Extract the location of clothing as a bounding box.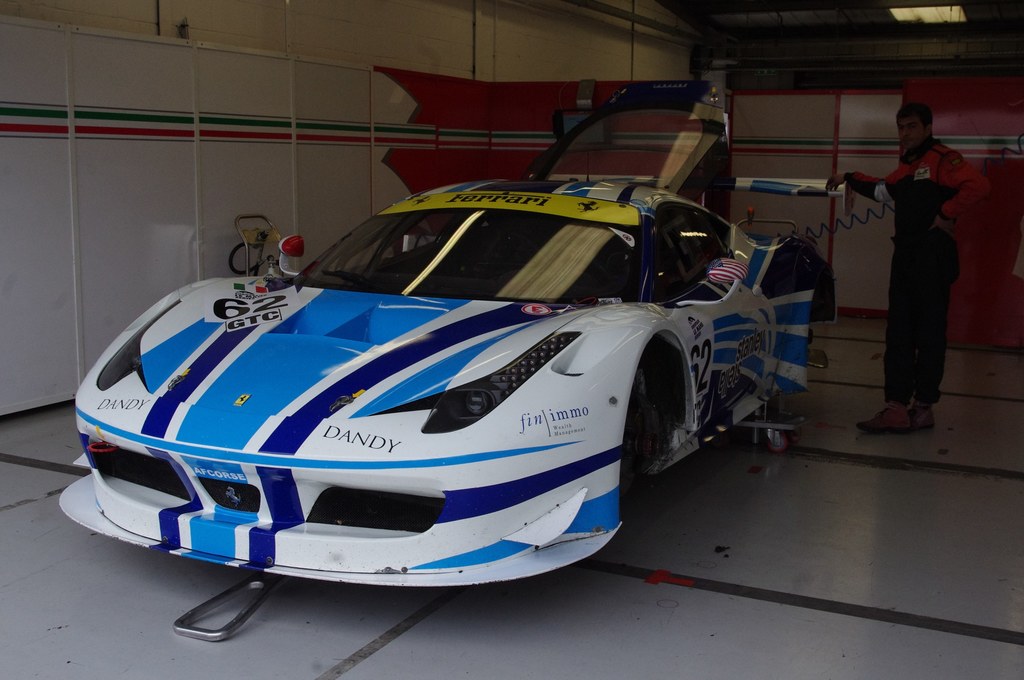
x1=879 y1=109 x2=982 y2=416.
